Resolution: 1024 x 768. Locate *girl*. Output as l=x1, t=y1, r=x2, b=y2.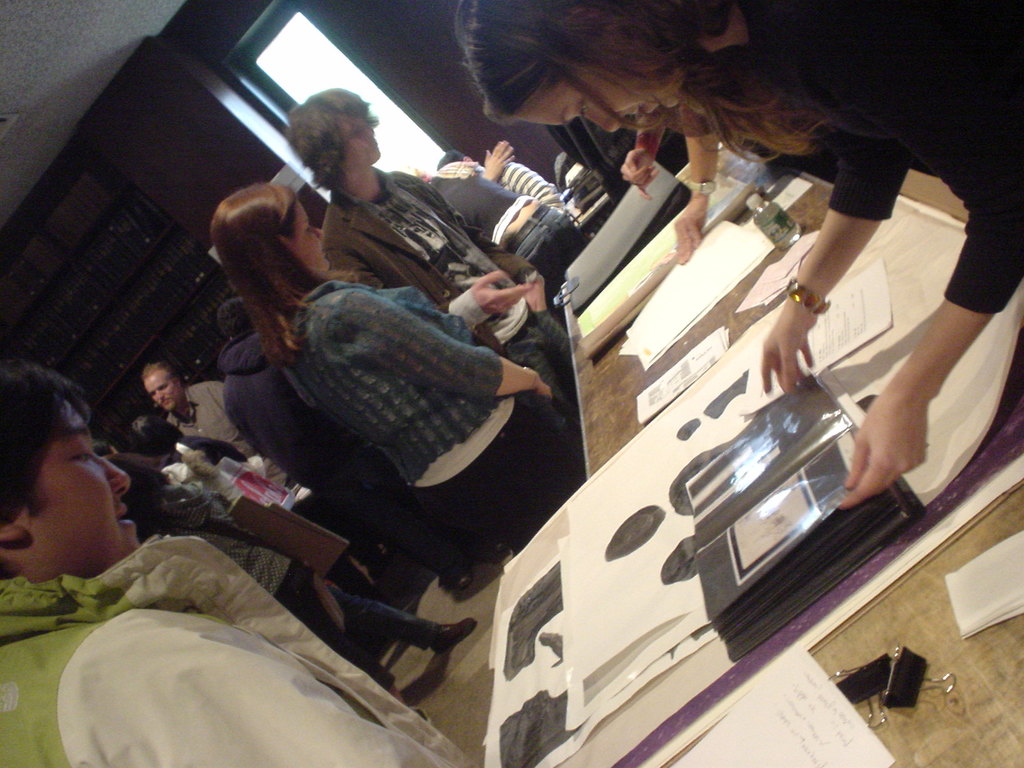
l=456, t=0, r=1023, b=502.
